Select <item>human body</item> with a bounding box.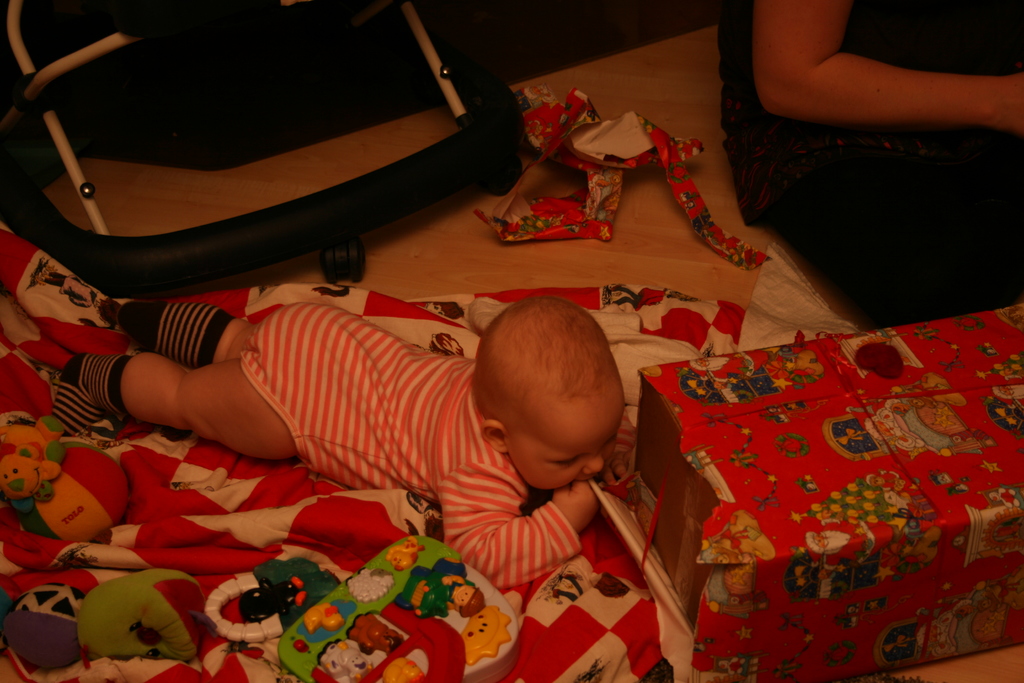
rect(719, 0, 1023, 327).
